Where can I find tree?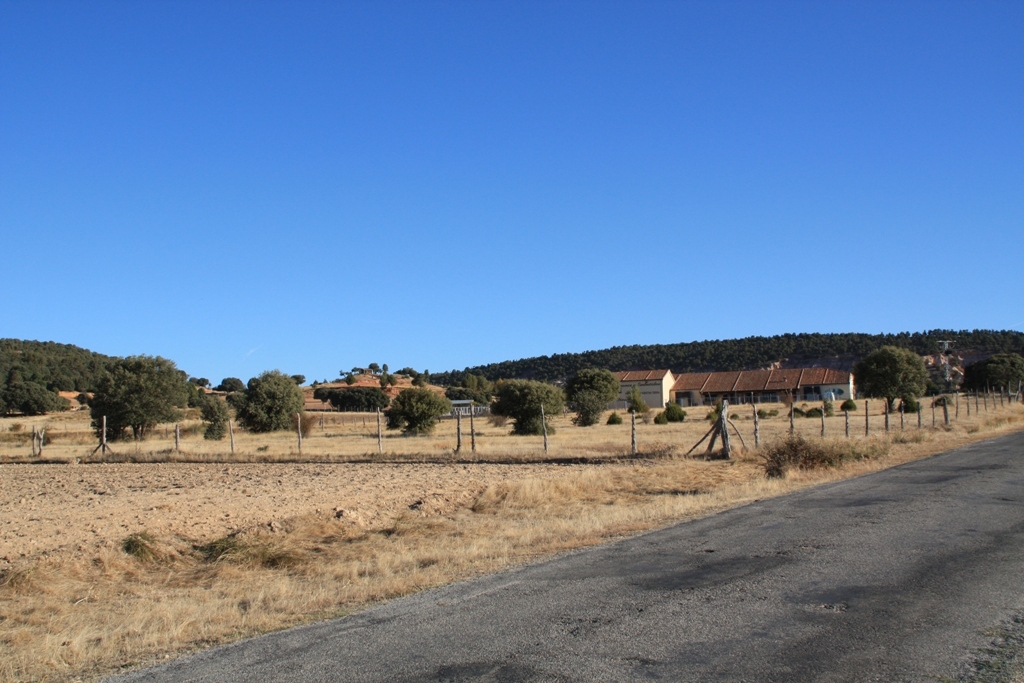
You can find it at <bbox>90, 358, 195, 437</bbox>.
